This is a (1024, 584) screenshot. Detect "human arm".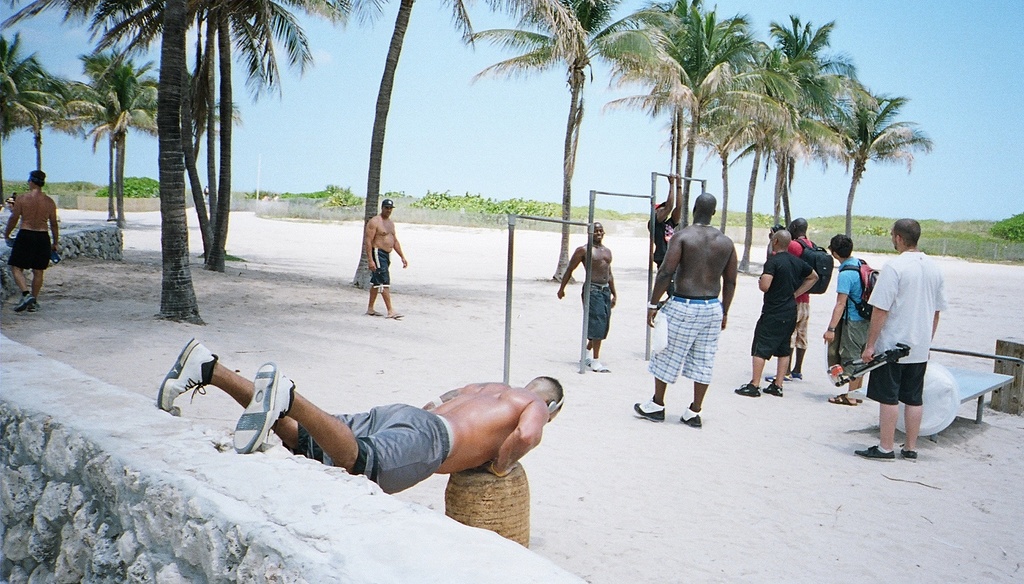
pyautogui.locateOnScreen(478, 389, 552, 486).
